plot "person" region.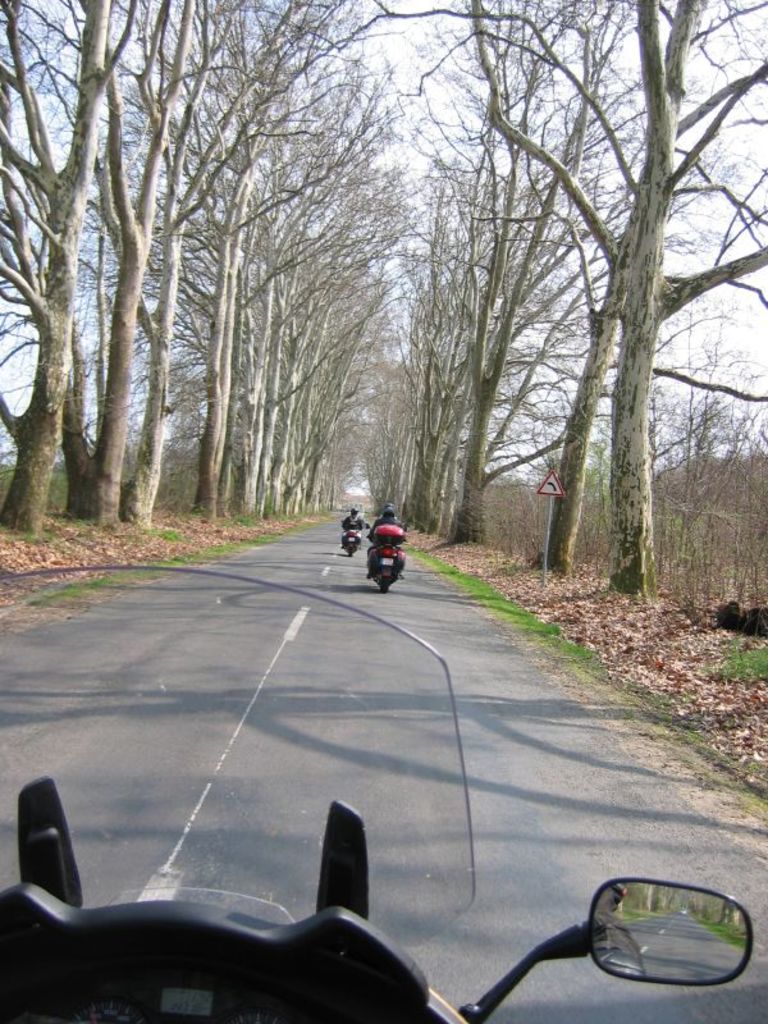
Plotted at {"left": 369, "top": 500, "right": 407, "bottom": 581}.
